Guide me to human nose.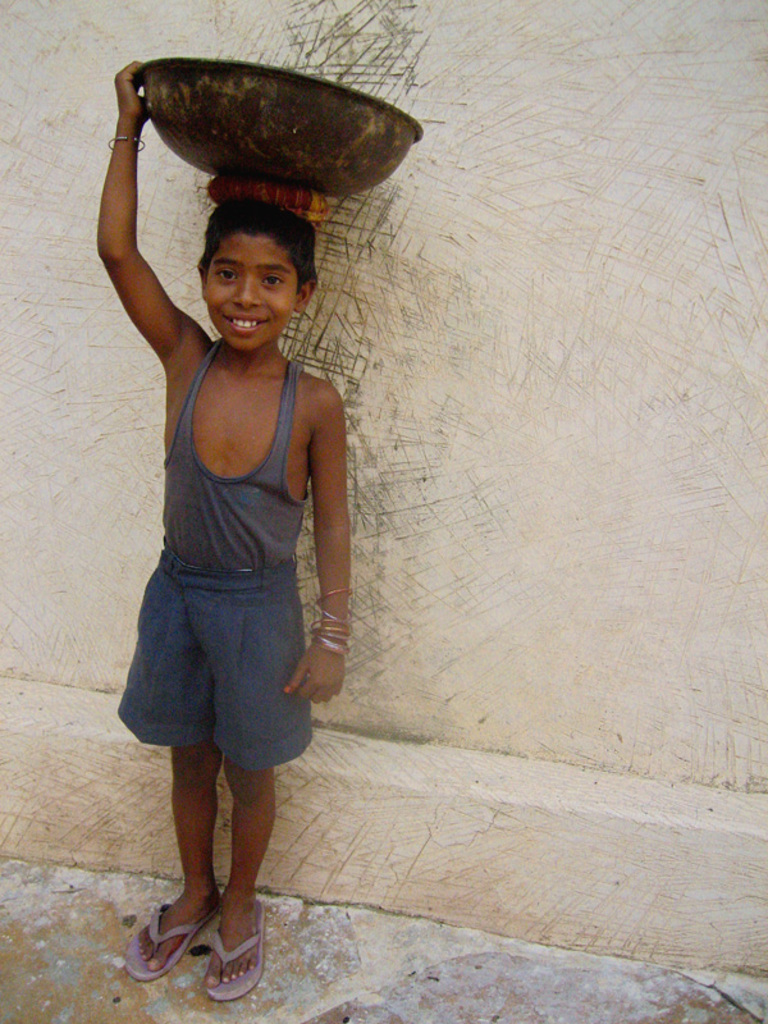
Guidance: detection(225, 271, 261, 308).
